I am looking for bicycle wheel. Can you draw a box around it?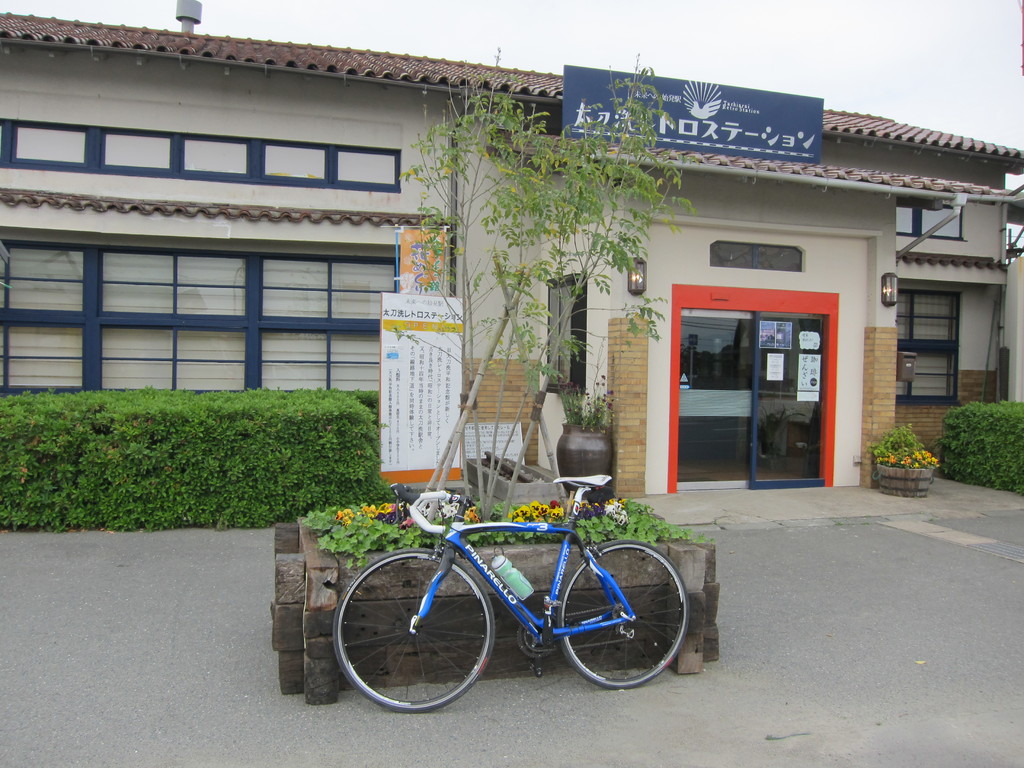
Sure, the bounding box is <bbox>330, 564, 502, 717</bbox>.
